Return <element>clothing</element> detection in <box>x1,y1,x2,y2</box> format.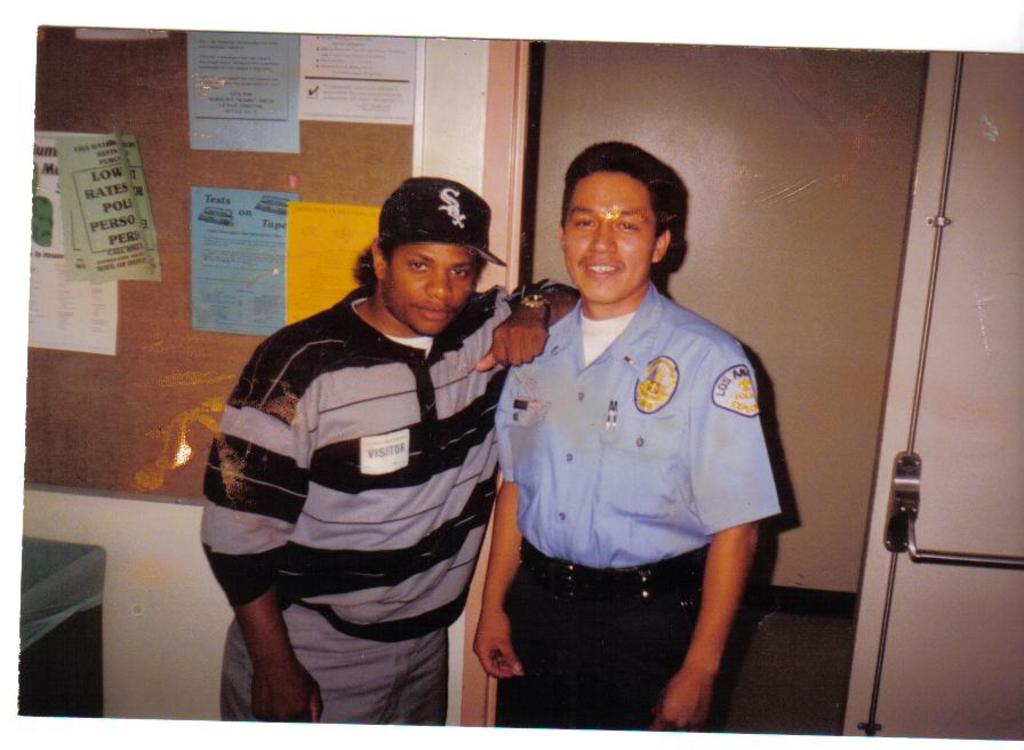
<box>193,295,519,725</box>.
